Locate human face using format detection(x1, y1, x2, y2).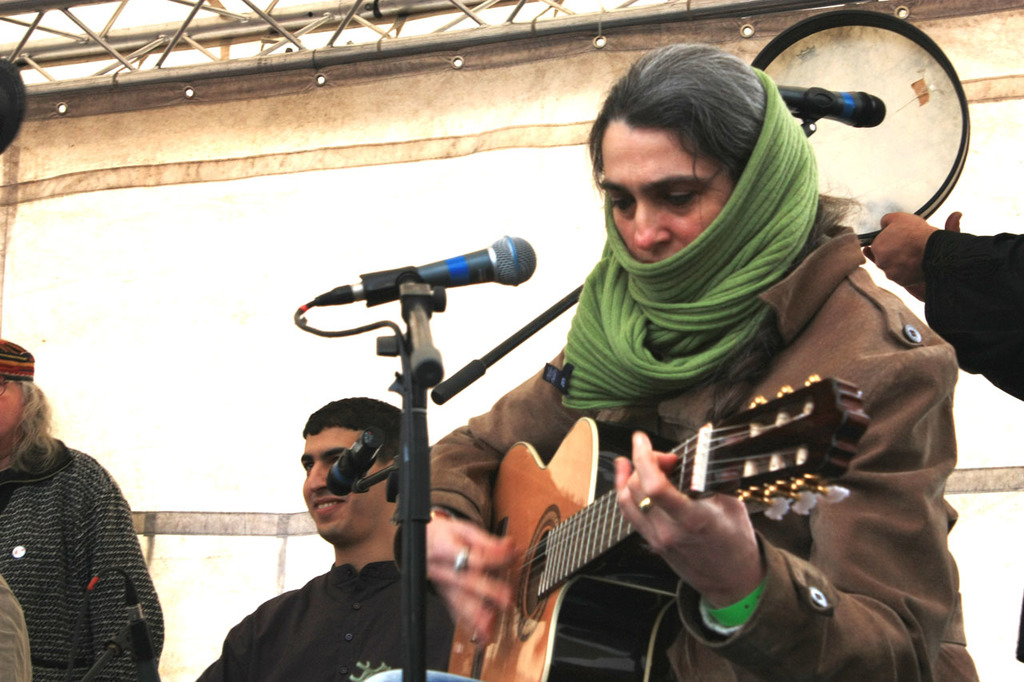
detection(301, 429, 386, 535).
